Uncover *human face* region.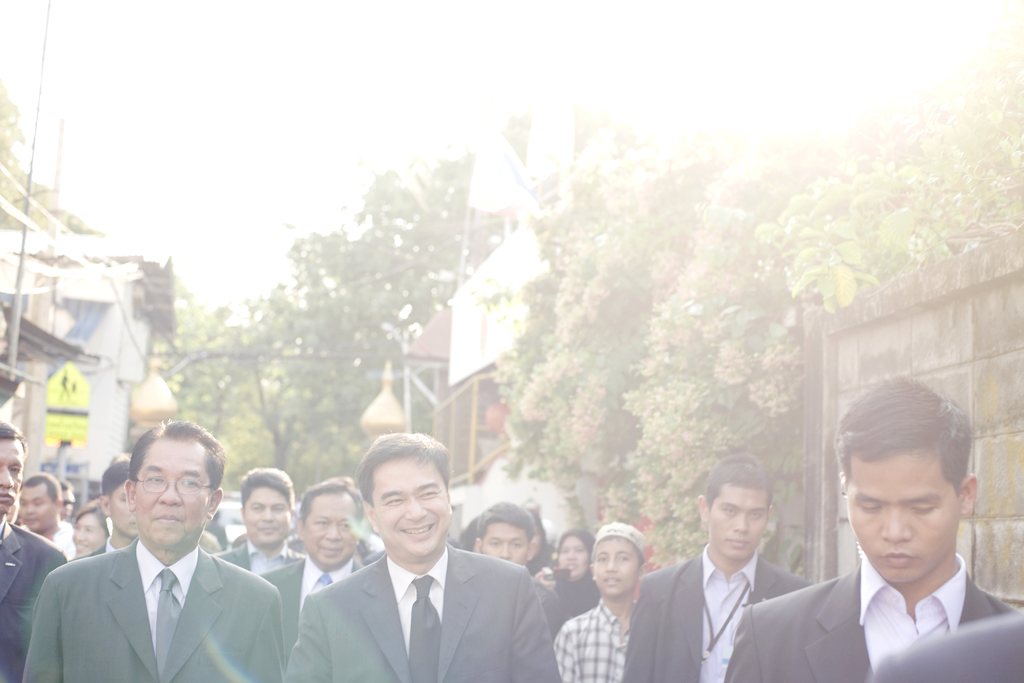
Uncovered: detection(108, 478, 140, 539).
